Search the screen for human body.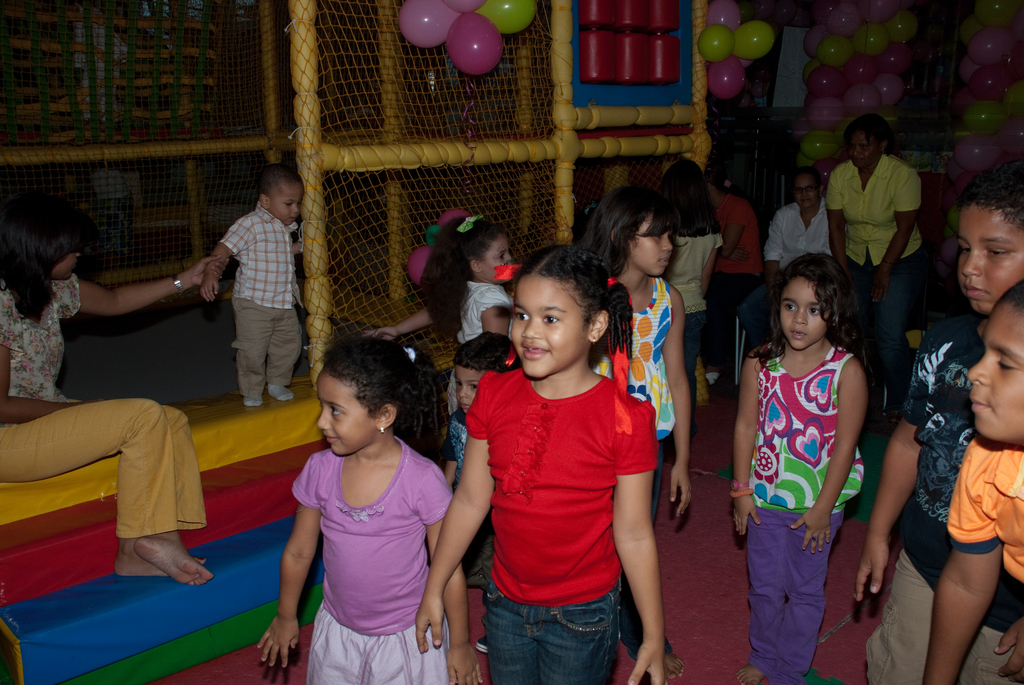
Found at l=705, t=159, r=765, b=381.
